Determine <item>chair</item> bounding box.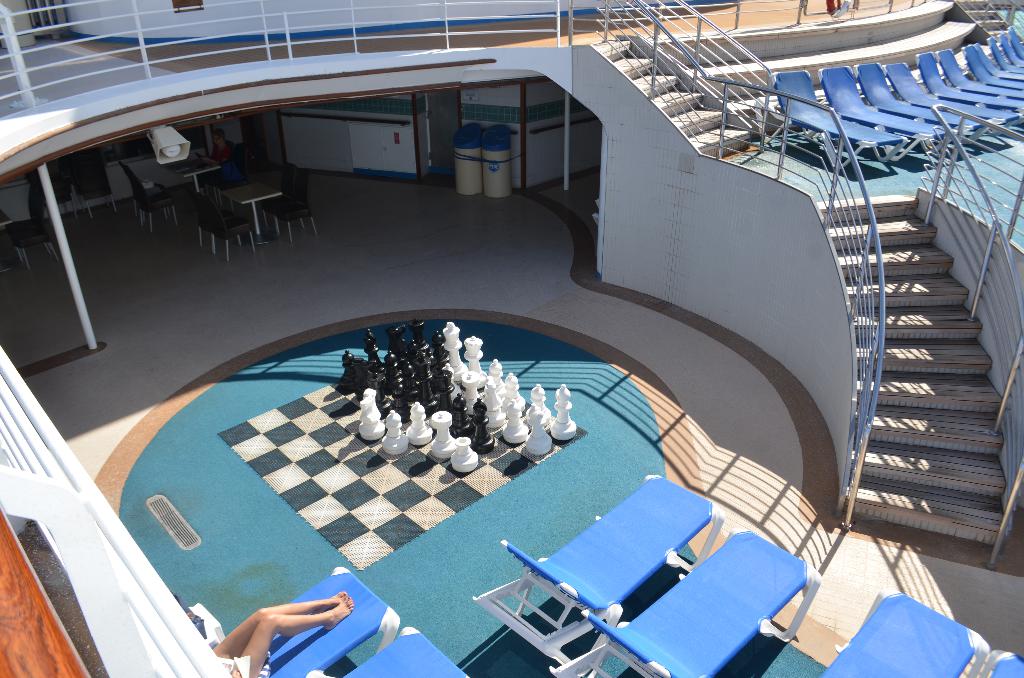
Determined: (29, 165, 76, 222).
